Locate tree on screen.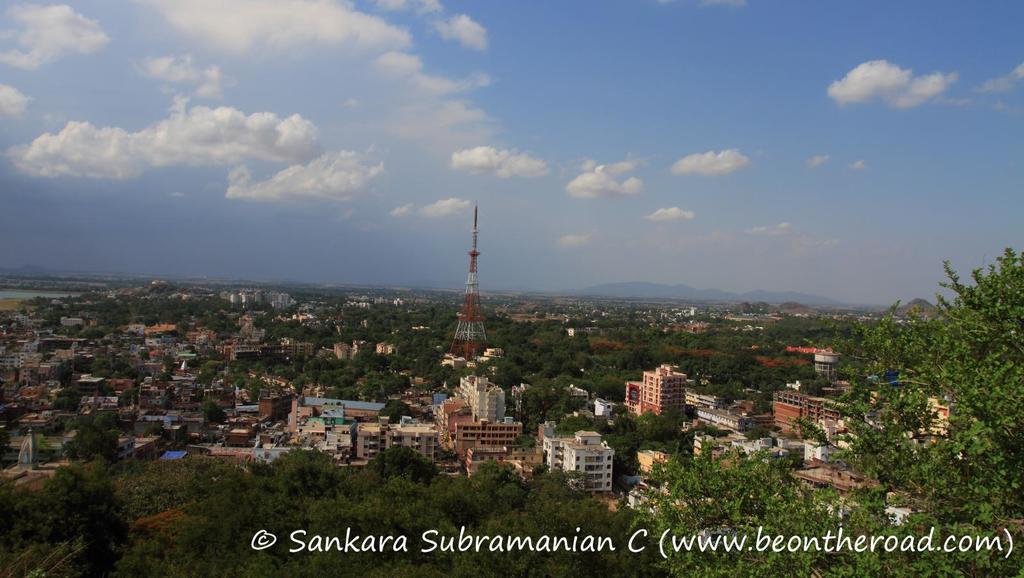
On screen at [x1=932, y1=237, x2=1021, y2=460].
